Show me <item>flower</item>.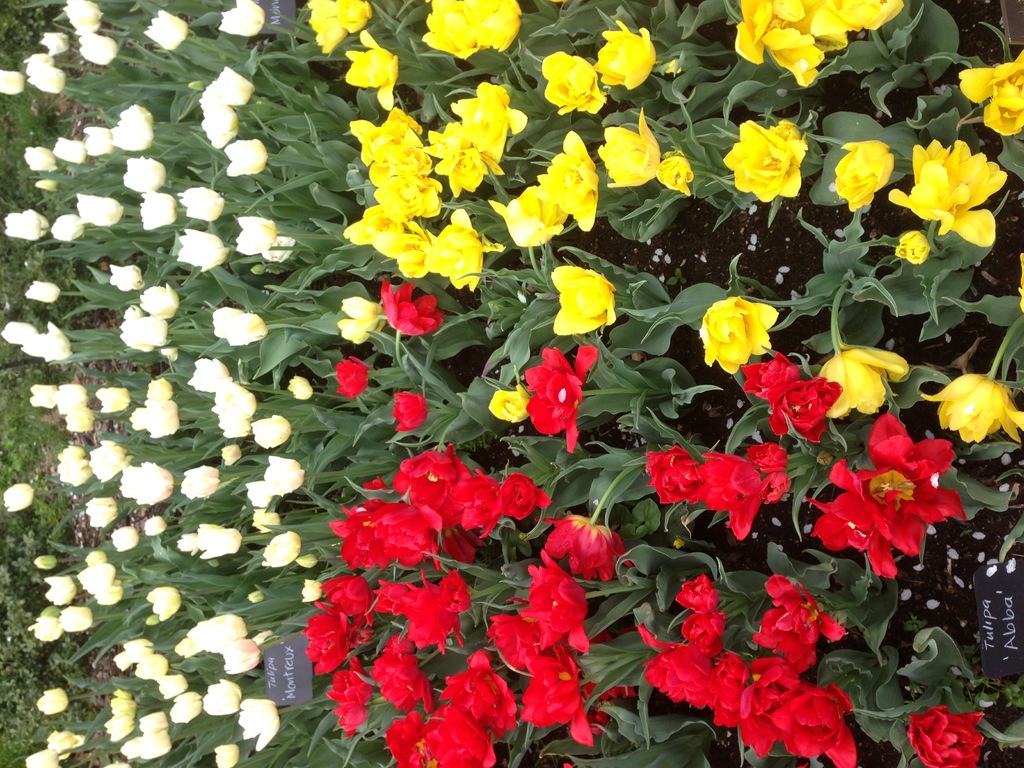
<item>flower</item> is here: left=33, top=63, right=62, bottom=94.
